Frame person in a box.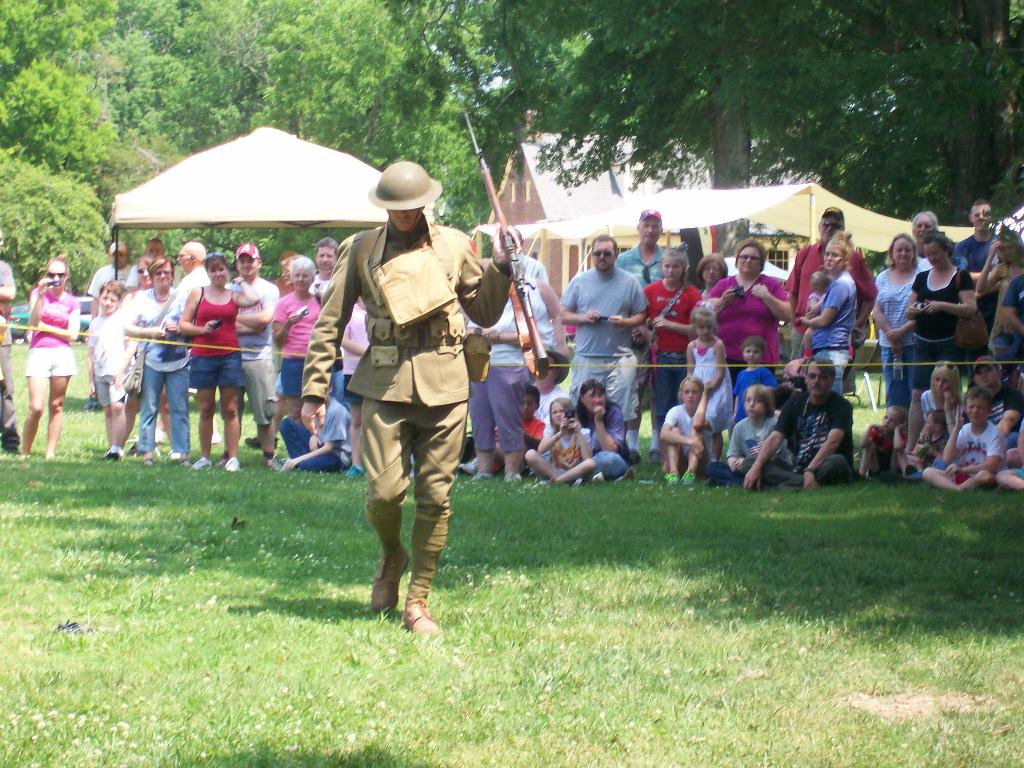
(524, 271, 572, 357).
